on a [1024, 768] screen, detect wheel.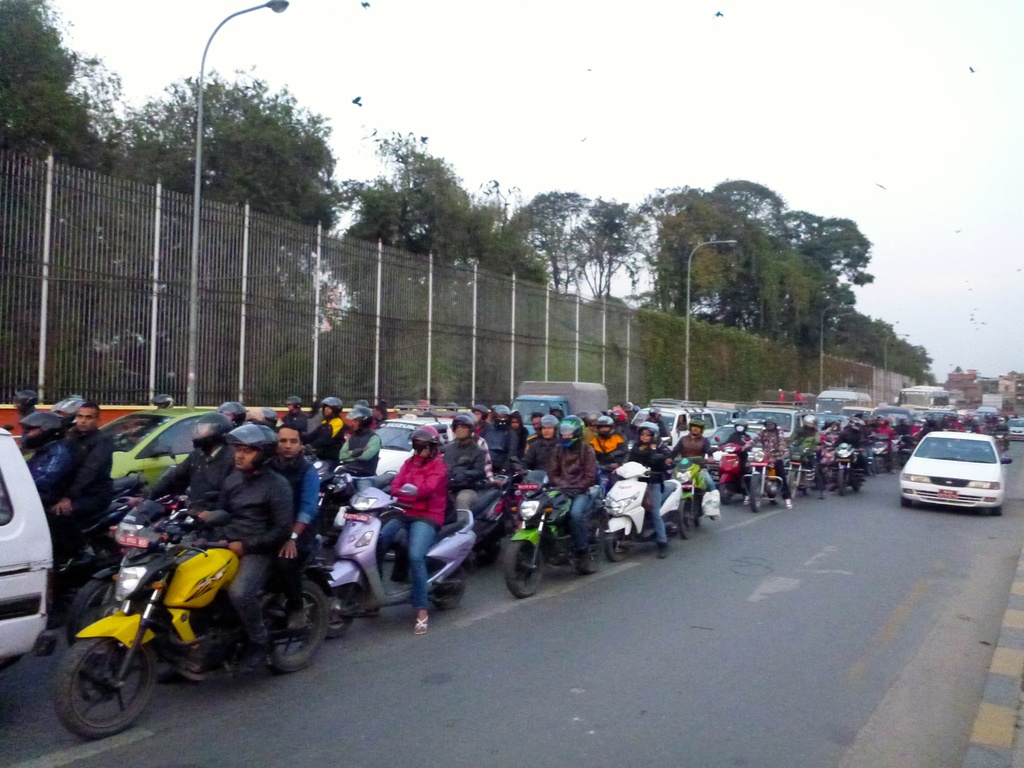
select_region(607, 532, 634, 564).
